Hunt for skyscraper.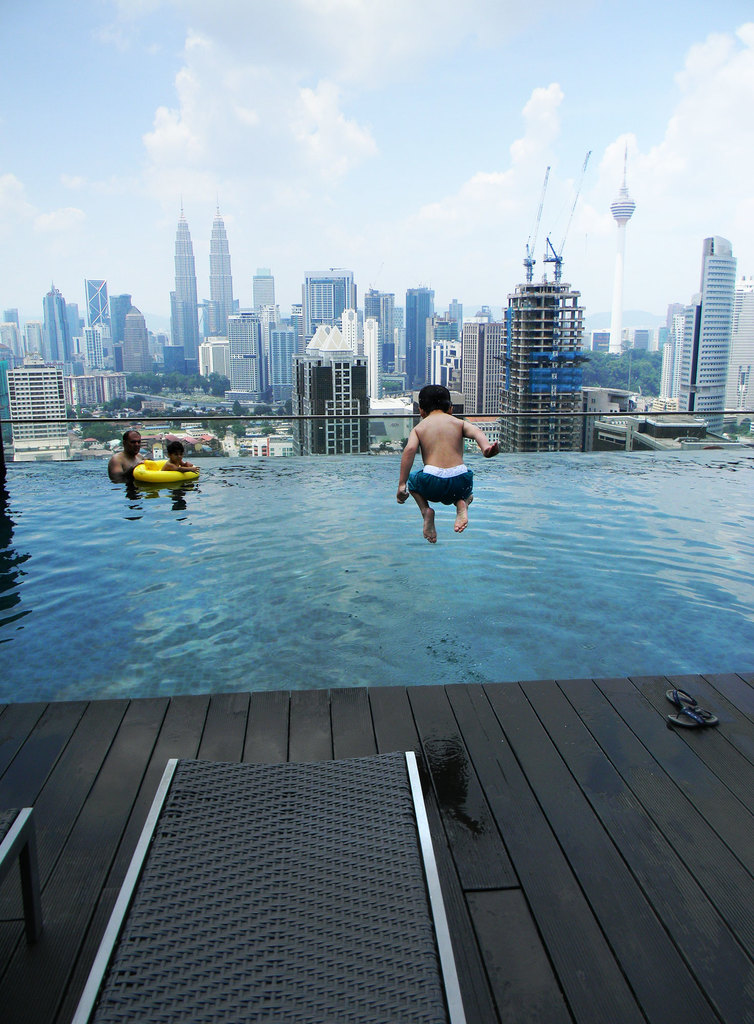
Hunted down at 491,228,591,461.
